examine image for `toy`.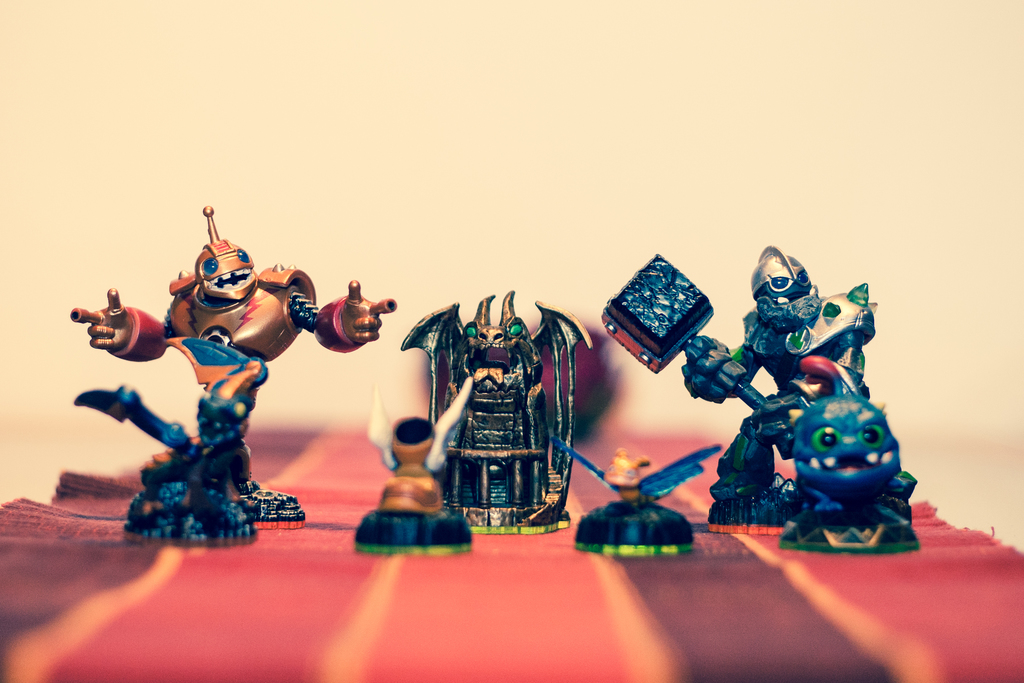
Examination result: {"left": 348, "top": 411, "right": 476, "bottom": 556}.
